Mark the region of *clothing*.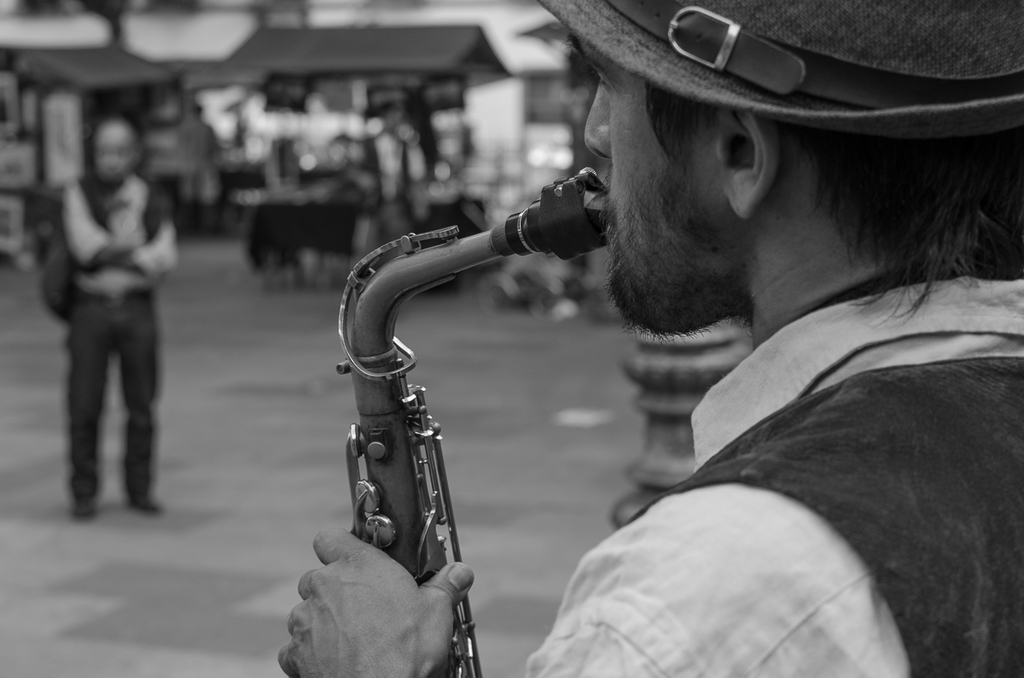
Region: bbox=(58, 165, 184, 511).
